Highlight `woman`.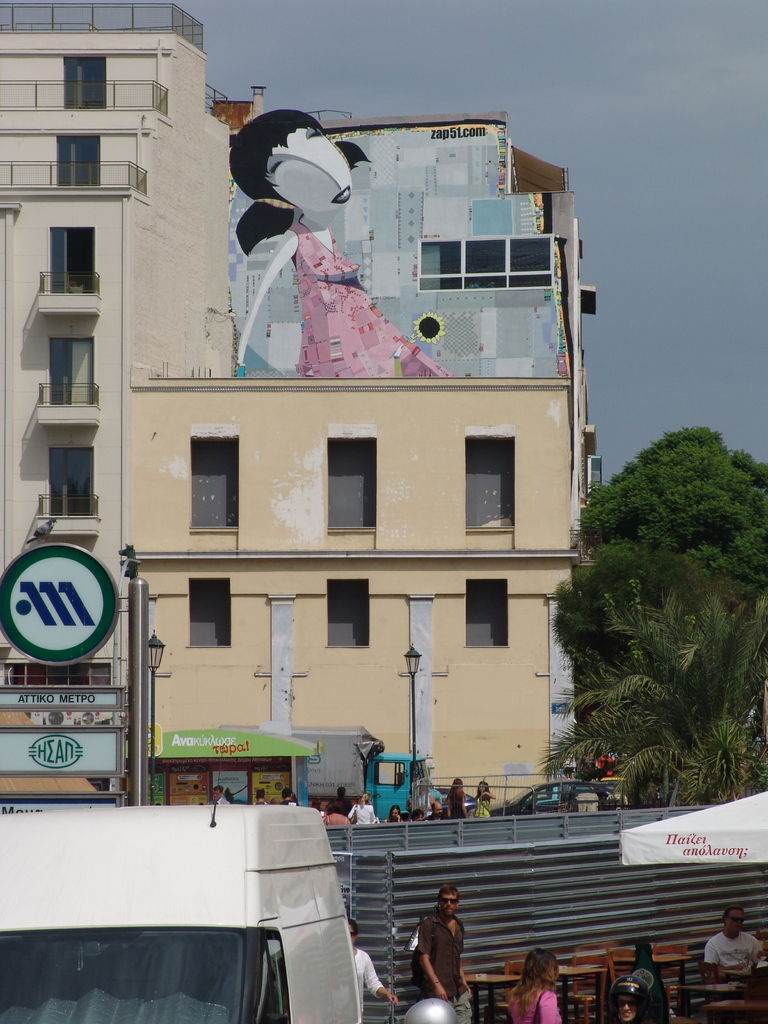
Highlighted region: <region>509, 950, 565, 1023</region>.
